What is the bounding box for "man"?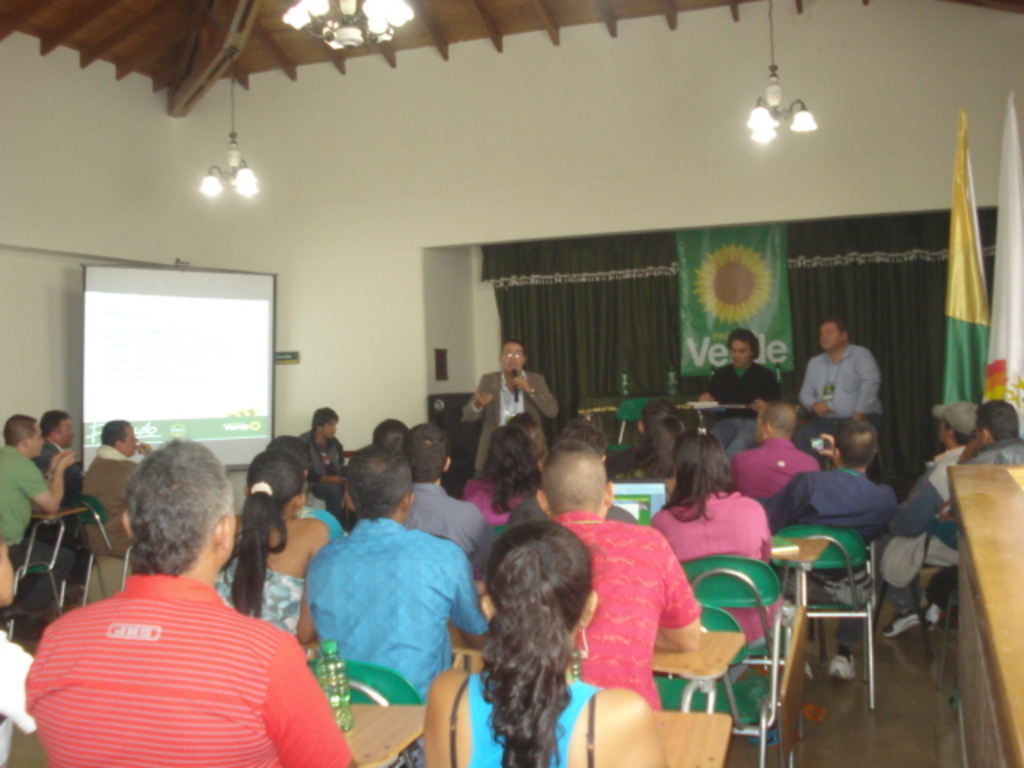
{"left": 464, "top": 342, "right": 558, "bottom": 461}.
